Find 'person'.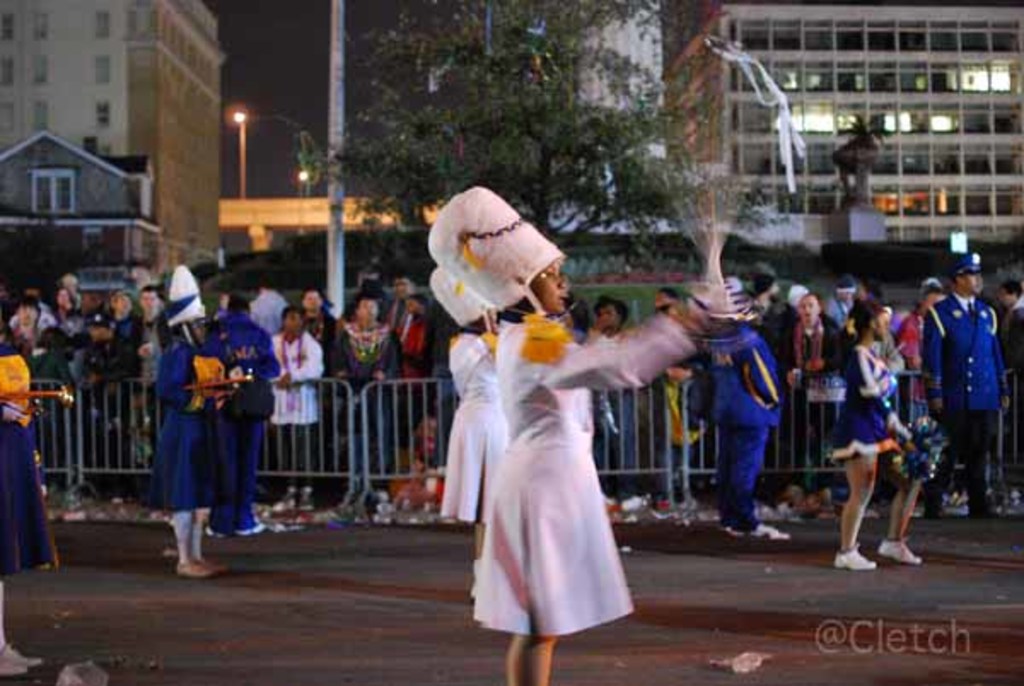
{"left": 0, "top": 266, "right": 628, "bottom": 676}.
